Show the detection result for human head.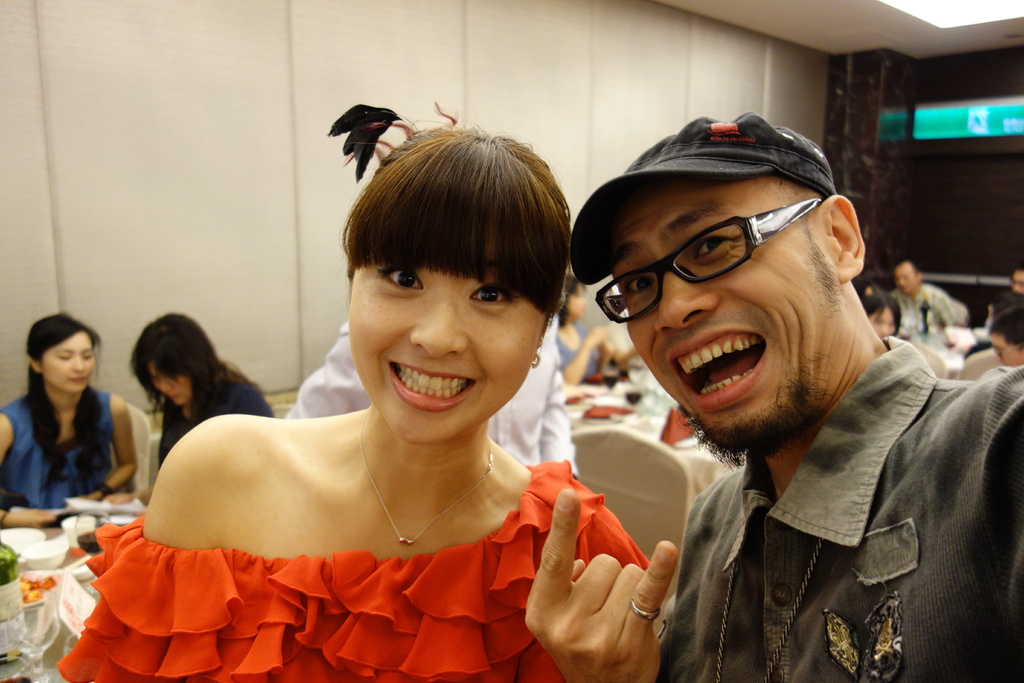
bbox(867, 291, 904, 338).
